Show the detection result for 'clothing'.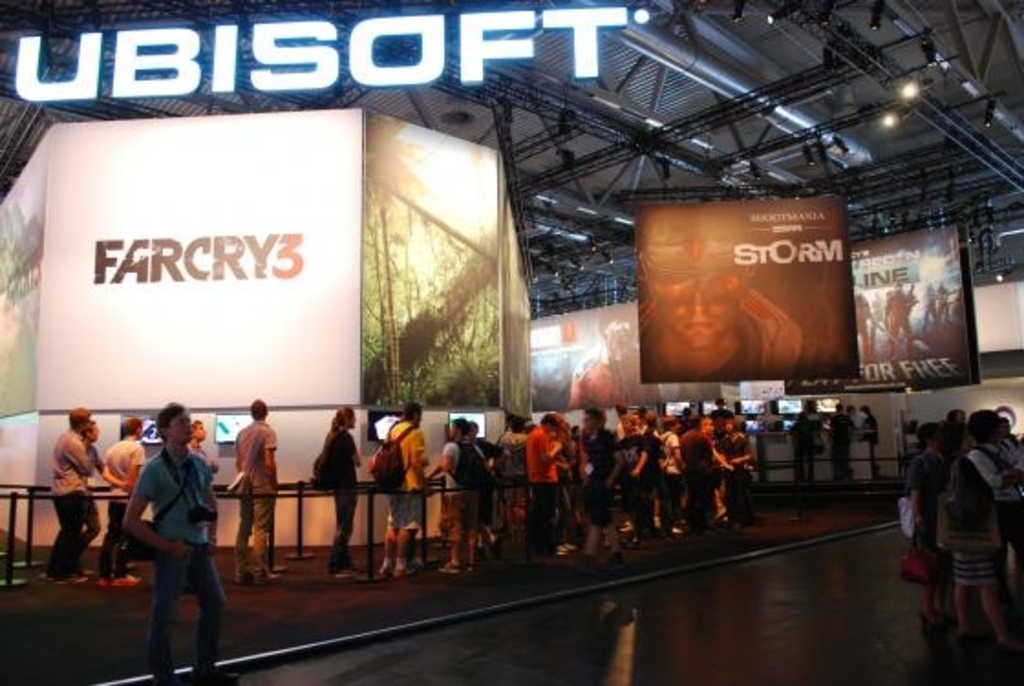
box(48, 430, 90, 576).
